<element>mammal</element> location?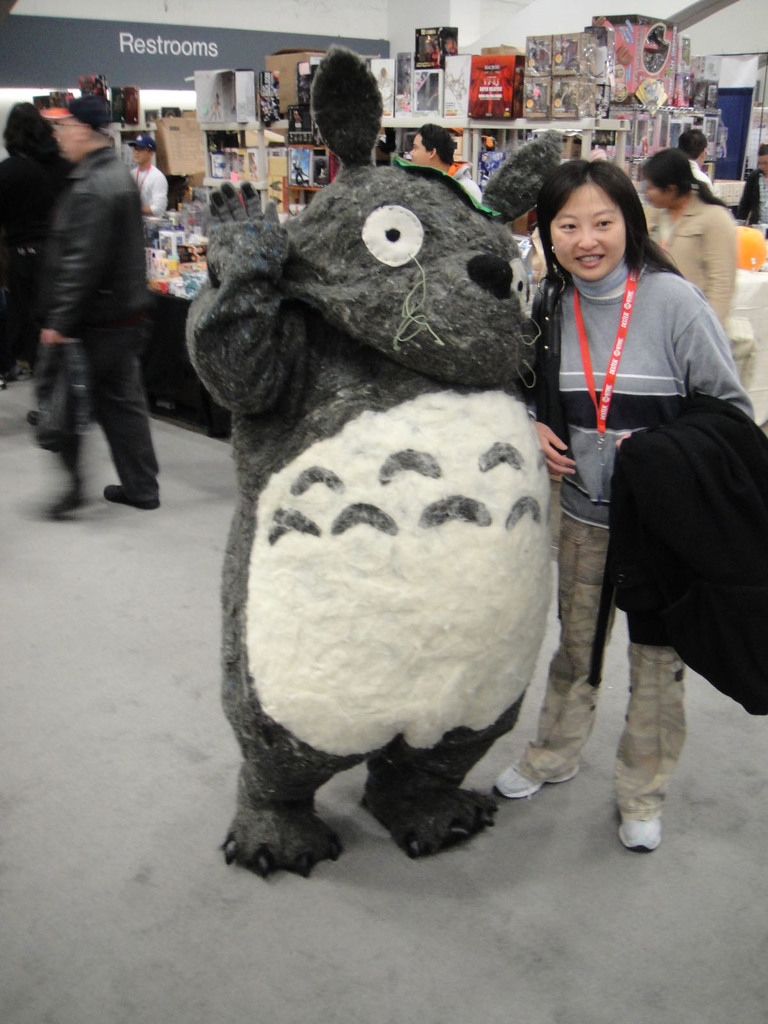
[x1=188, y1=37, x2=554, y2=879]
